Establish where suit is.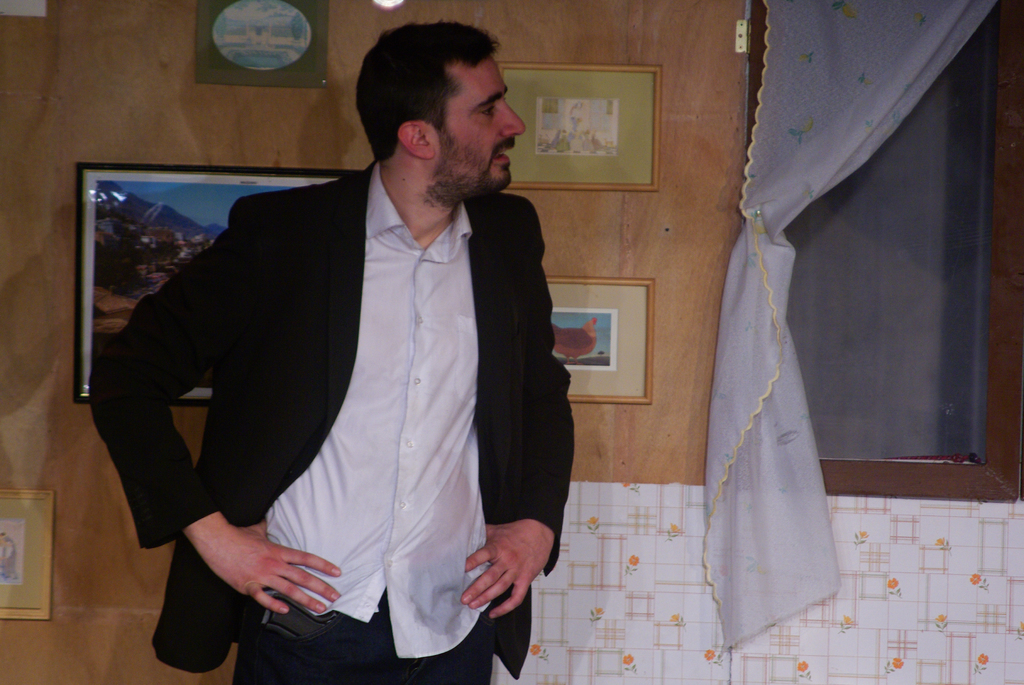
Established at BBox(128, 97, 579, 656).
